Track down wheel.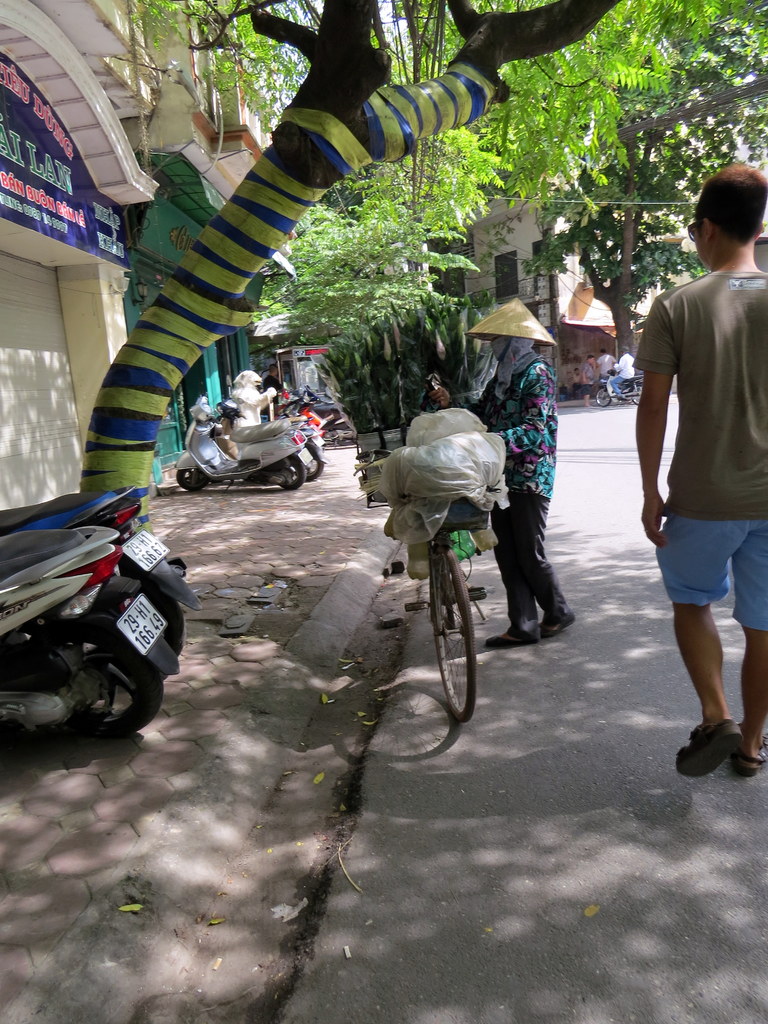
Tracked to pyautogui.locateOnScreen(431, 543, 488, 710).
